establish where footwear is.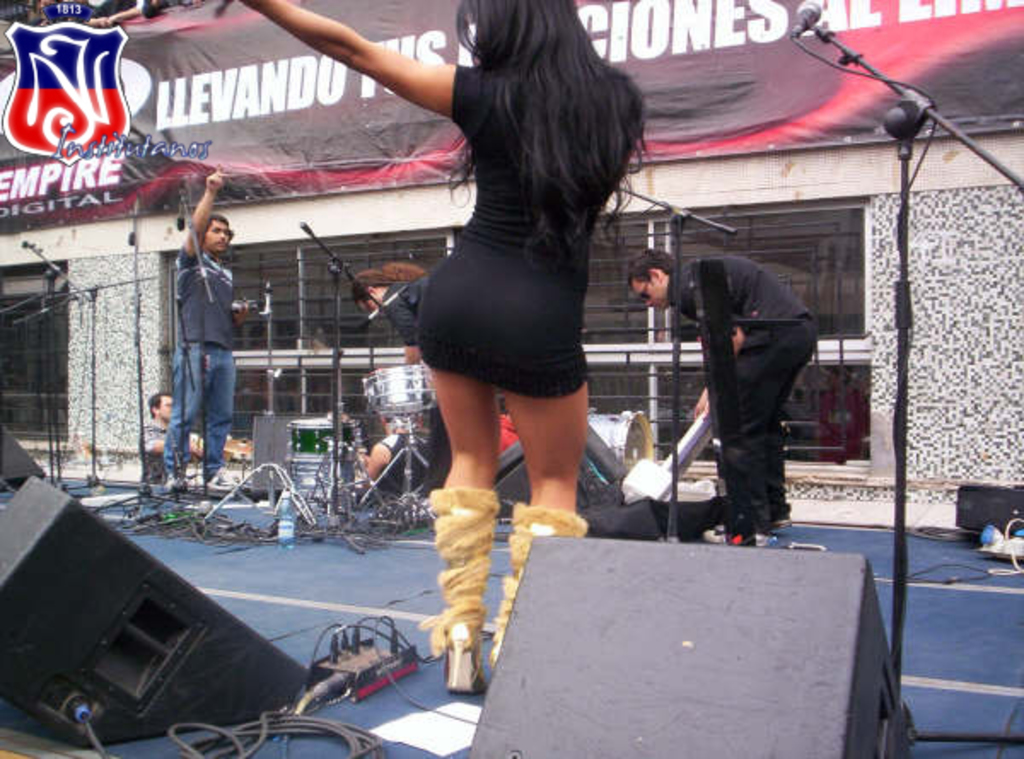
Established at (169, 469, 186, 496).
